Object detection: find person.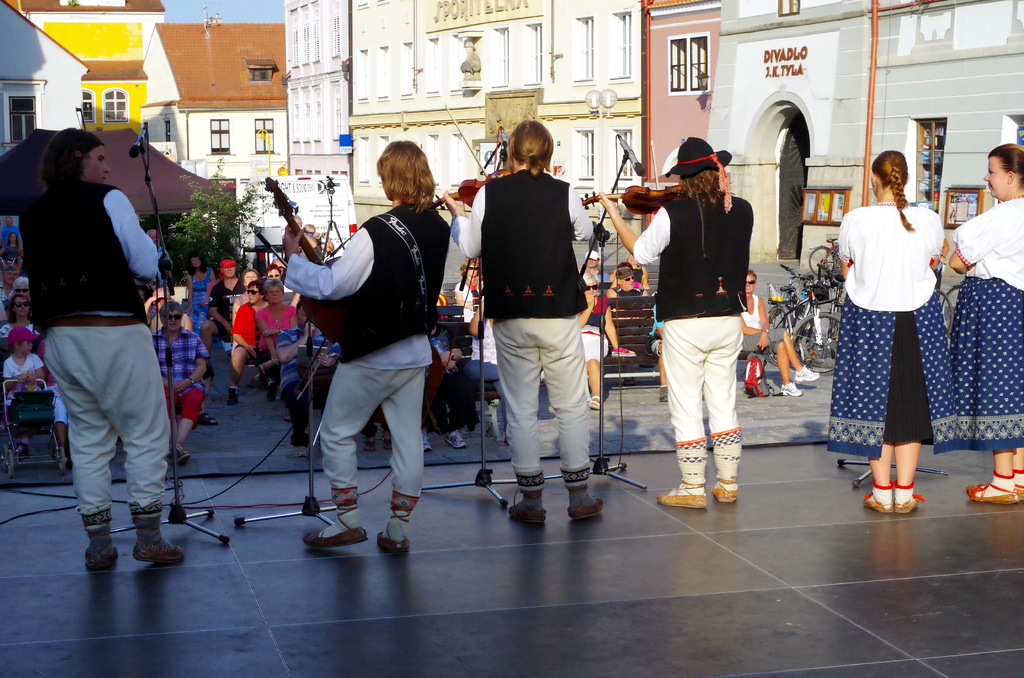
bbox(950, 134, 1023, 502).
